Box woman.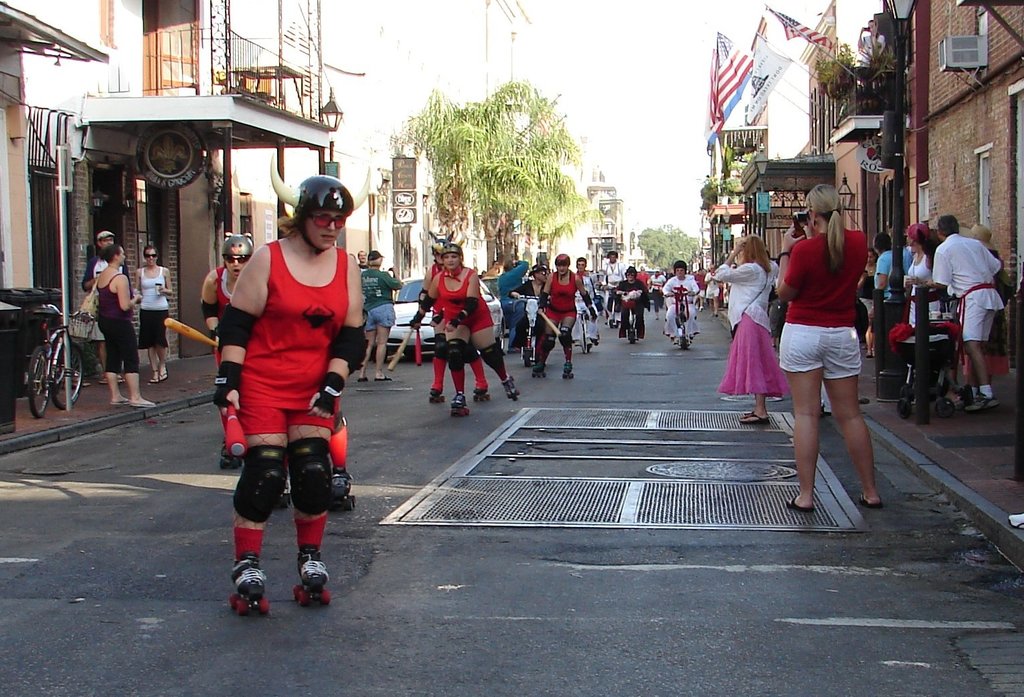
region(95, 246, 161, 411).
